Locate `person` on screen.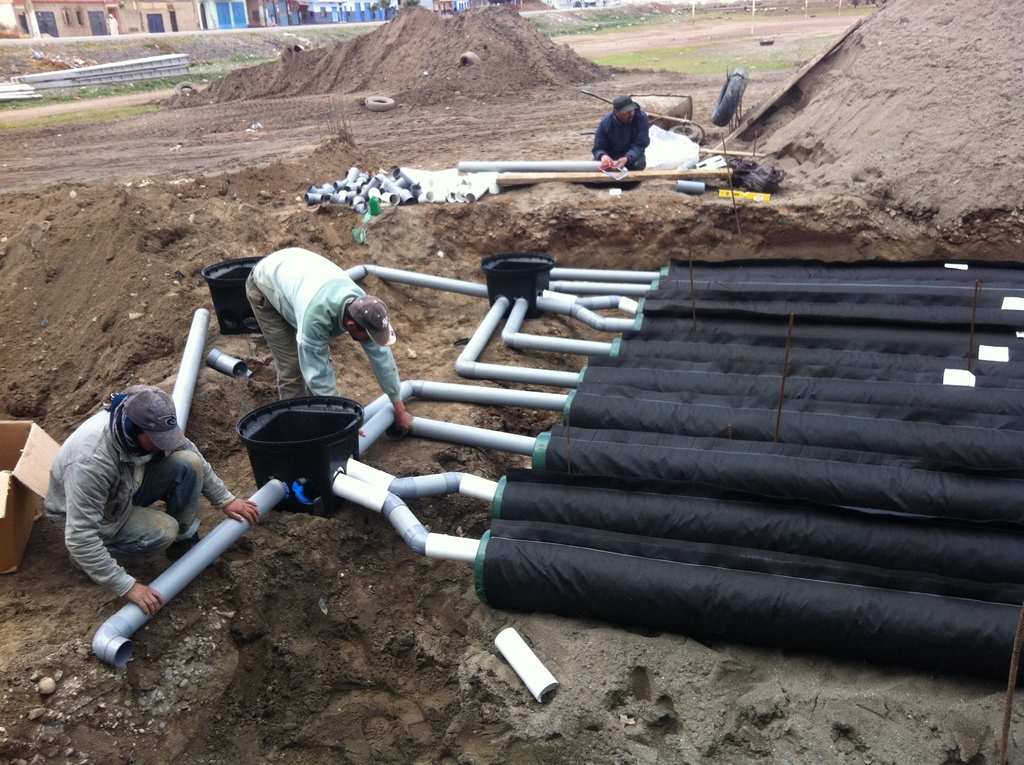
On screen at (209, 234, 383, 429).
